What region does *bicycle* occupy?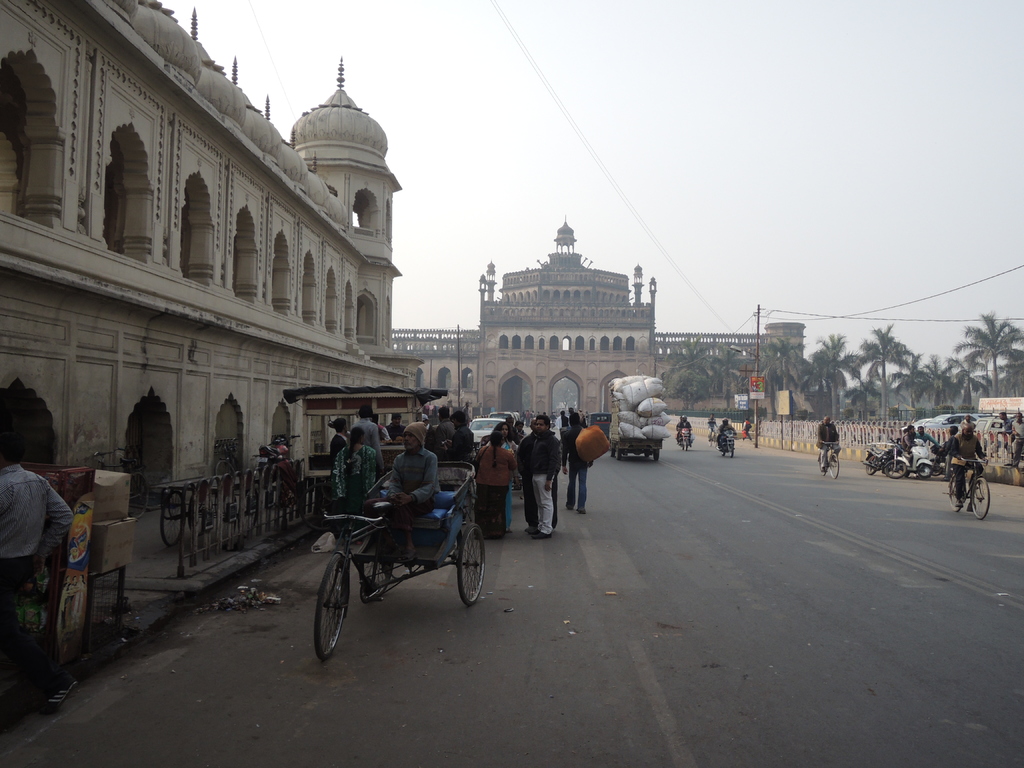
943 456 995 520.
